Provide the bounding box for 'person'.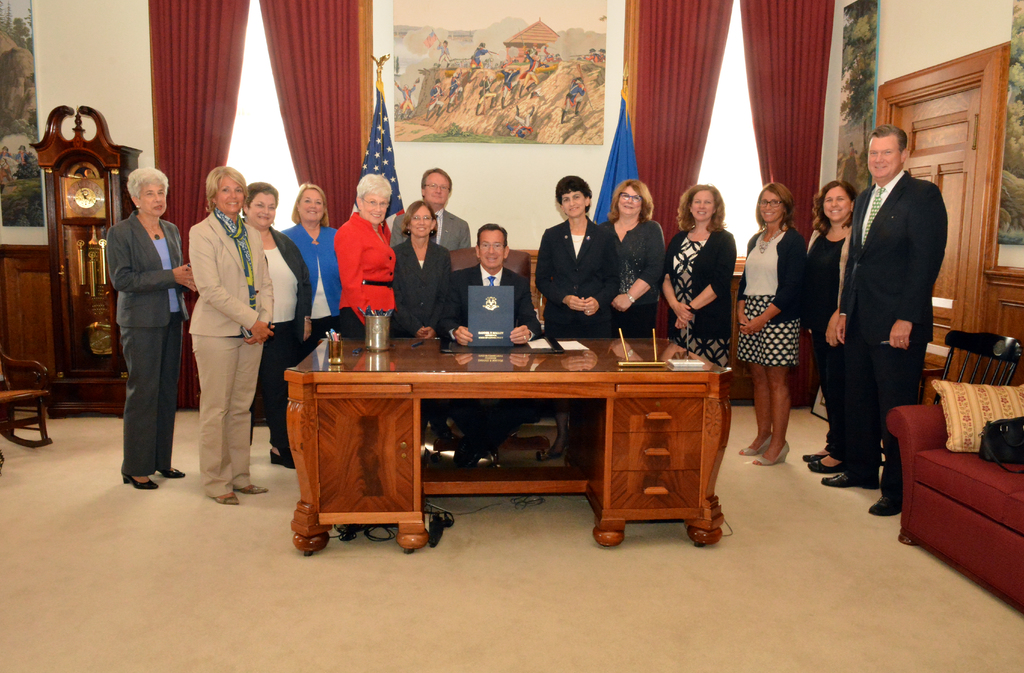
x1=659 y1=181 x2=739 y2=375.
